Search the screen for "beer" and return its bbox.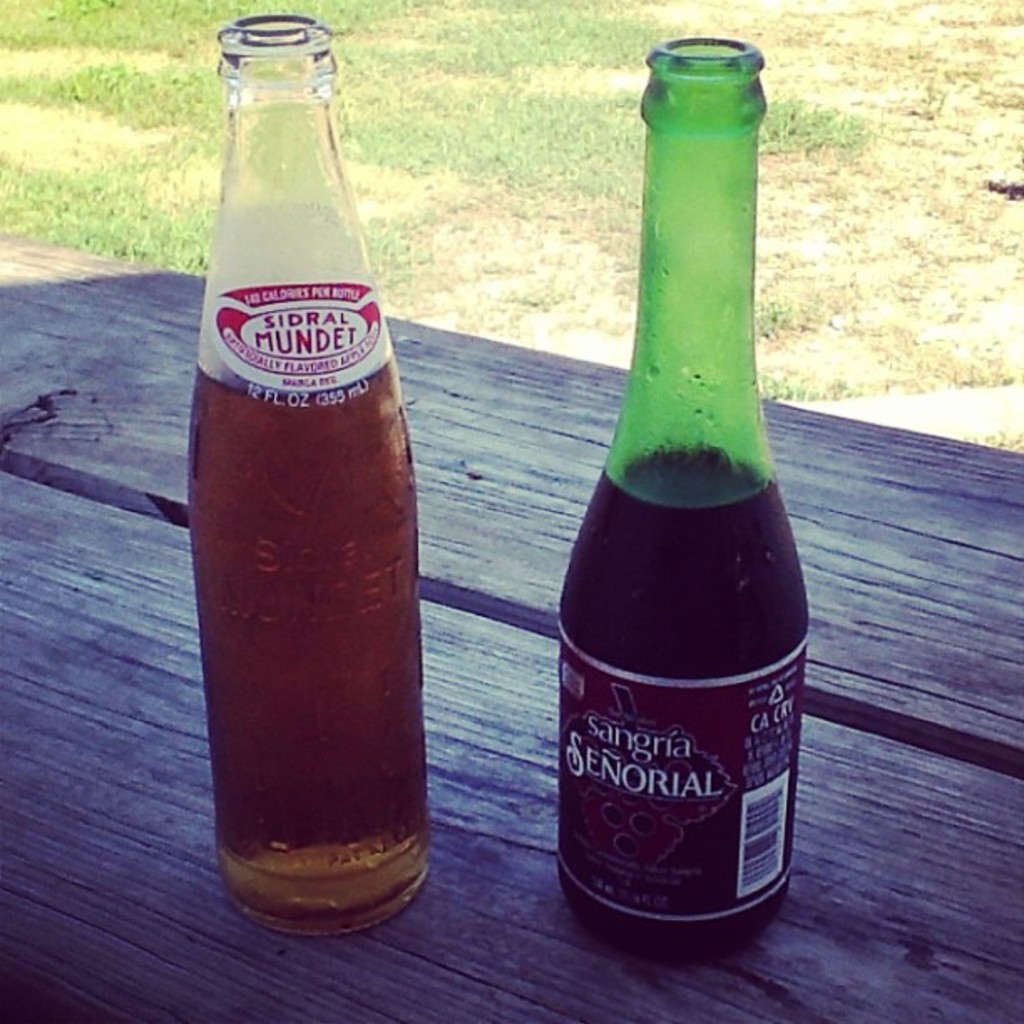
Found: 554, 33, 806, 939.
